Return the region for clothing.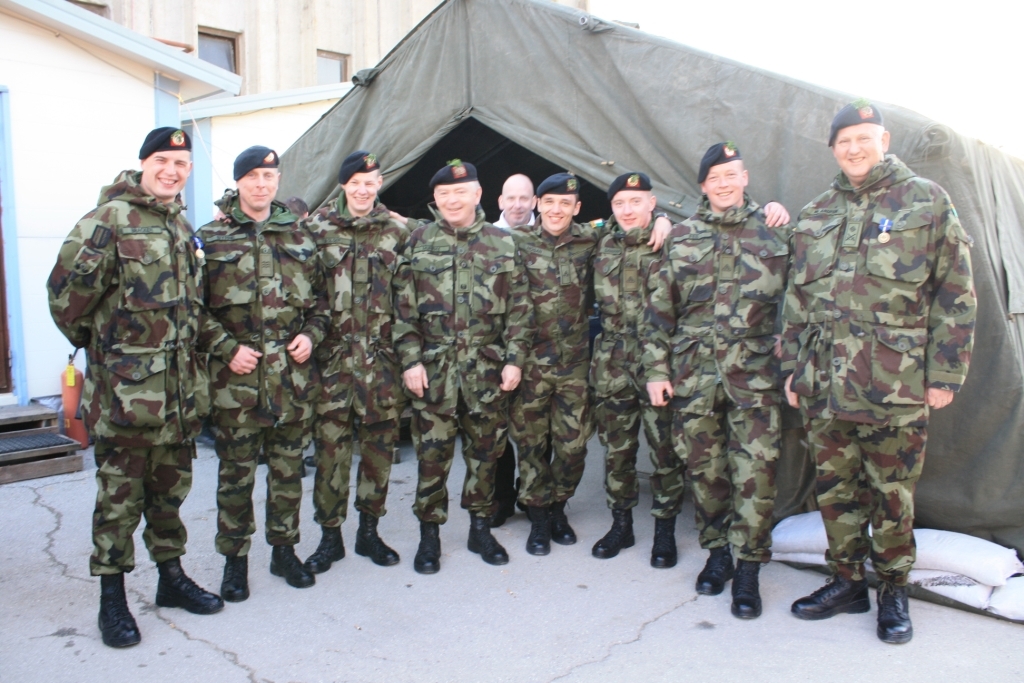
Rect(643, 187, 791, 563).
